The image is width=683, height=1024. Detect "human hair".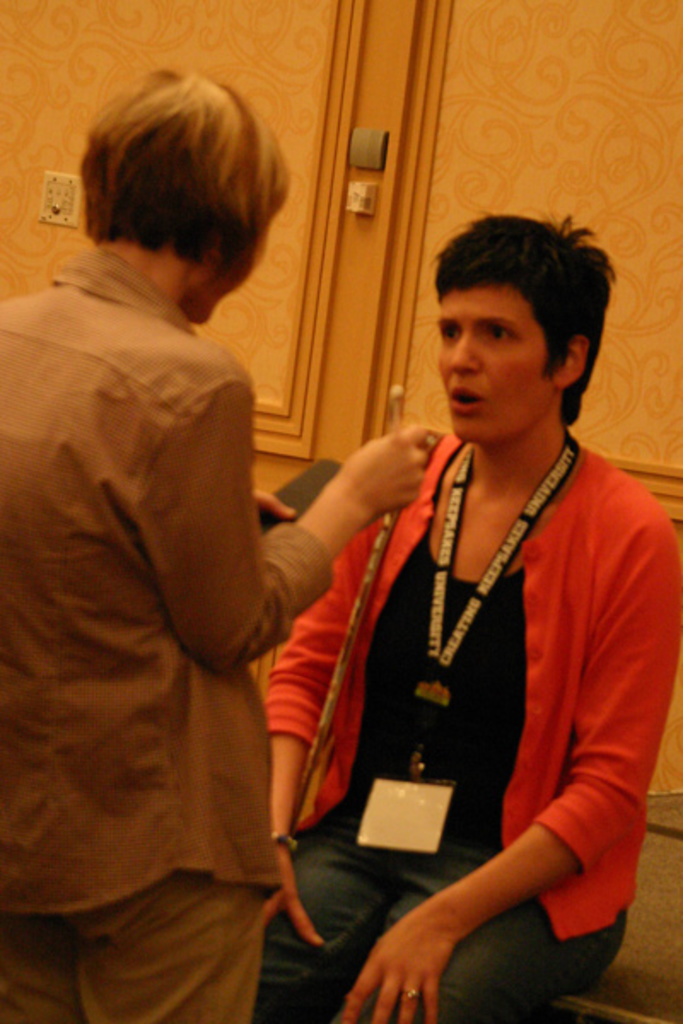
Detection: left=80, top=61, right=289, bottom=282.
